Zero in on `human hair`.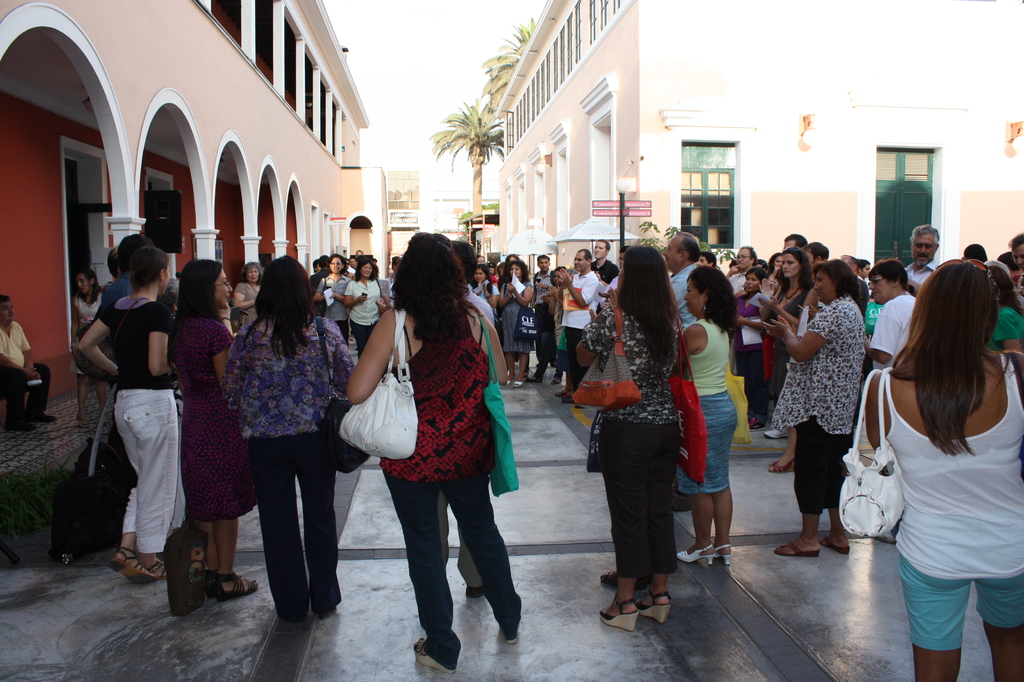
Zeroed in: select_region(164, 257, 222, 373).
